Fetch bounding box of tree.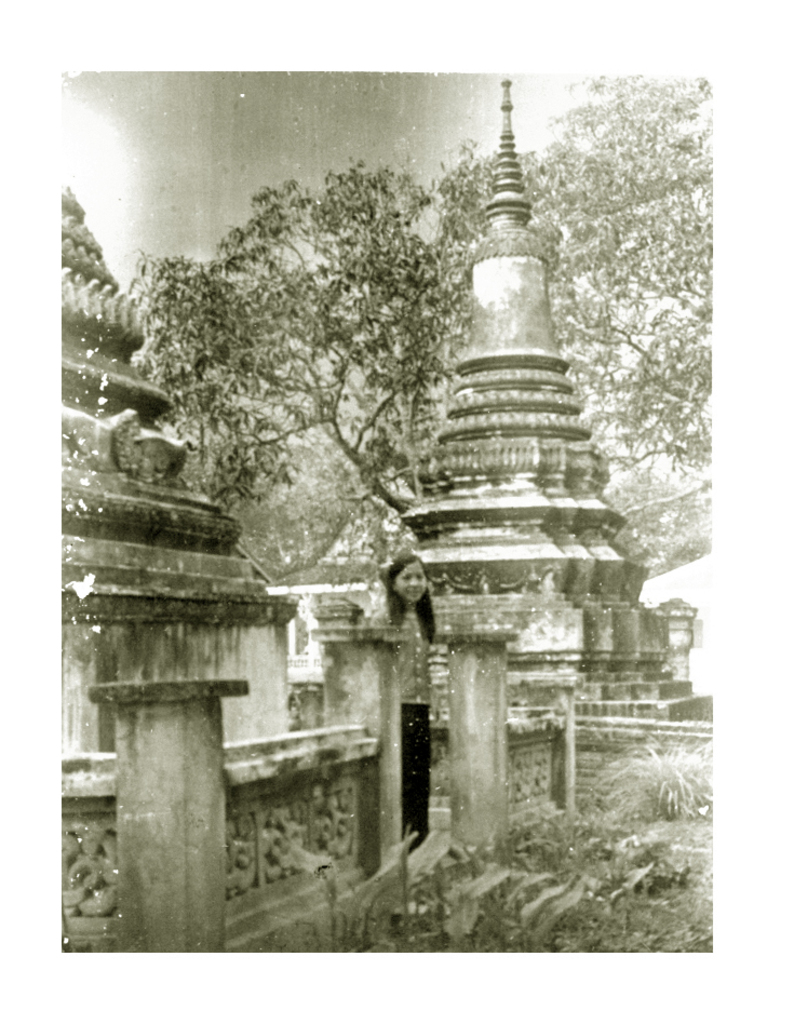
Bbox: bbox=(124, 72, 713, 576).
